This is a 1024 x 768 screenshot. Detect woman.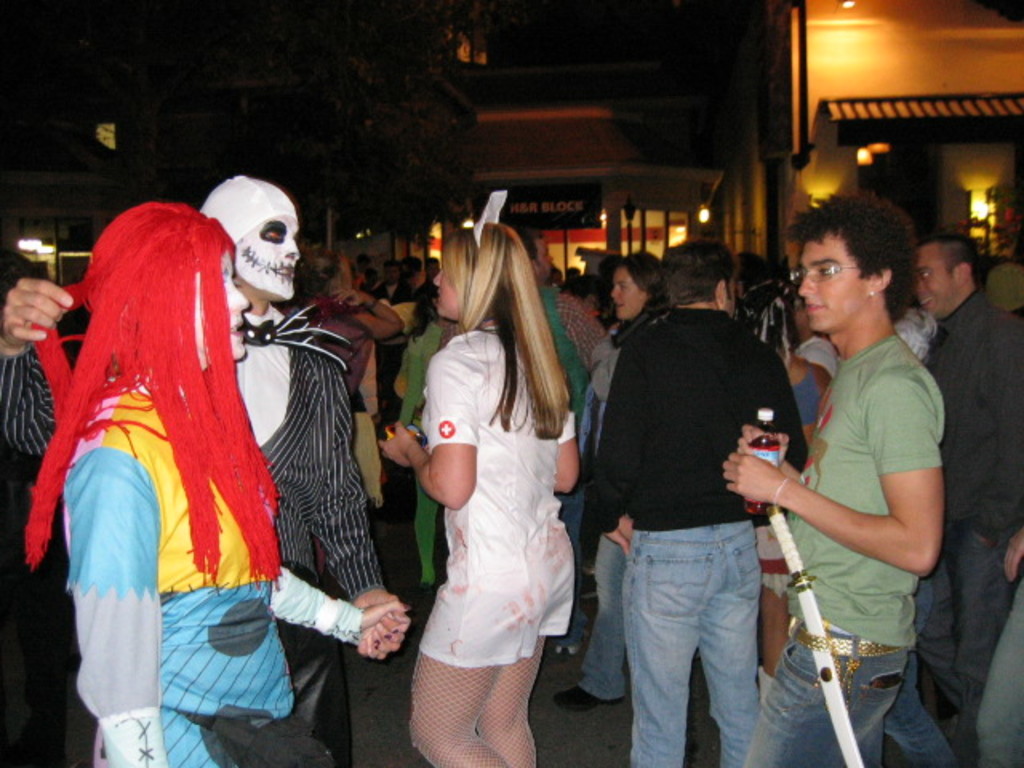
rect(374, 221, 579, 766).
